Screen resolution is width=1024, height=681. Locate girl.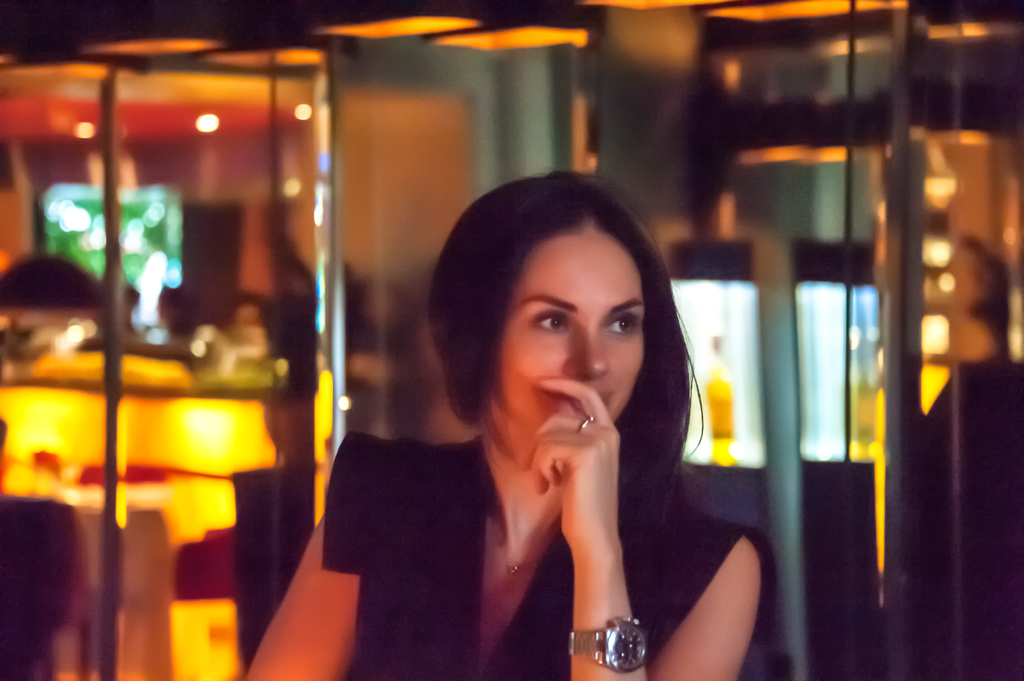
locate(237, 157, 778, 680).
